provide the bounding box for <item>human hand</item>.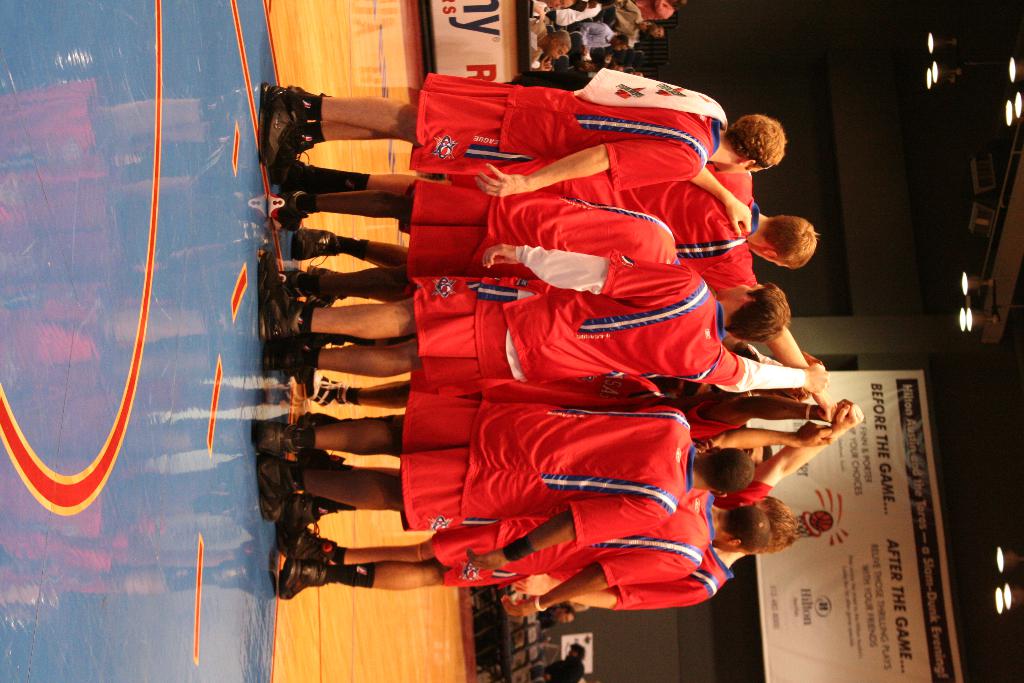
831,397,867,417.
